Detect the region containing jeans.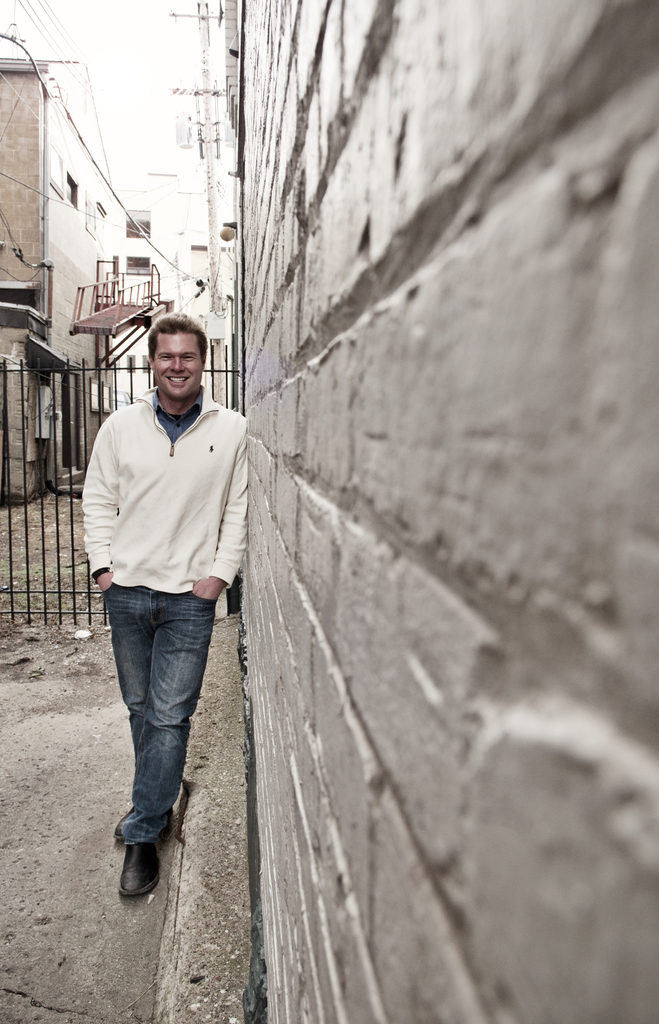
BBox(91, 584, 211, 872).
